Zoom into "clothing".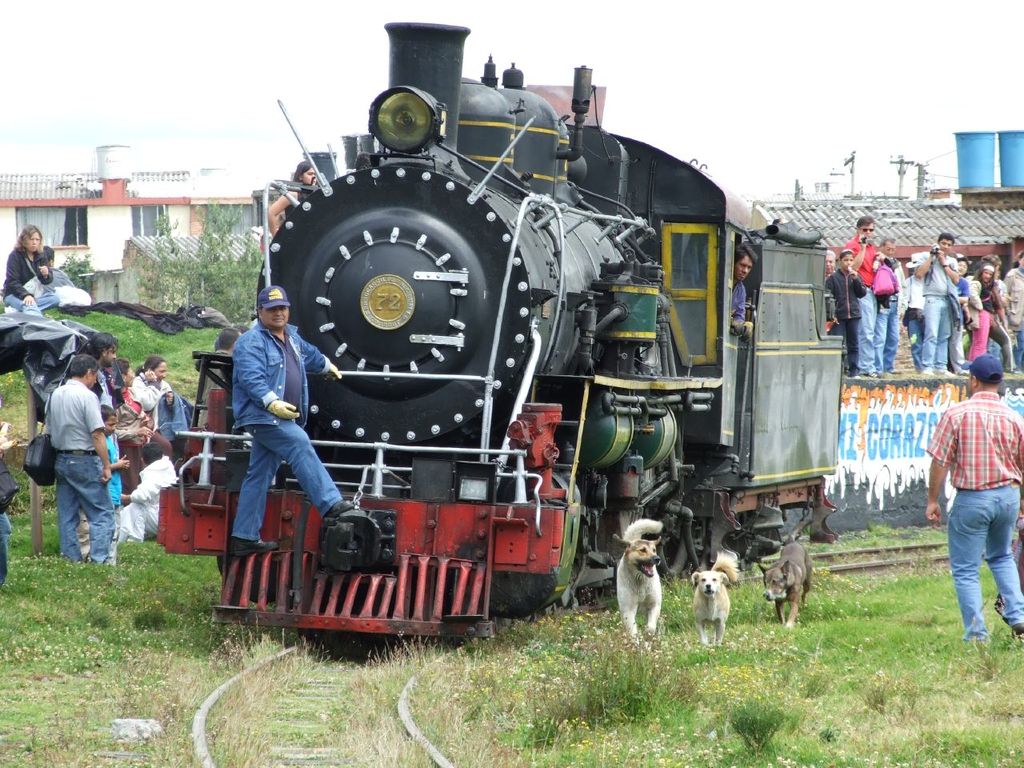
Zoom target: BBox(842, 234, 882, 370).
